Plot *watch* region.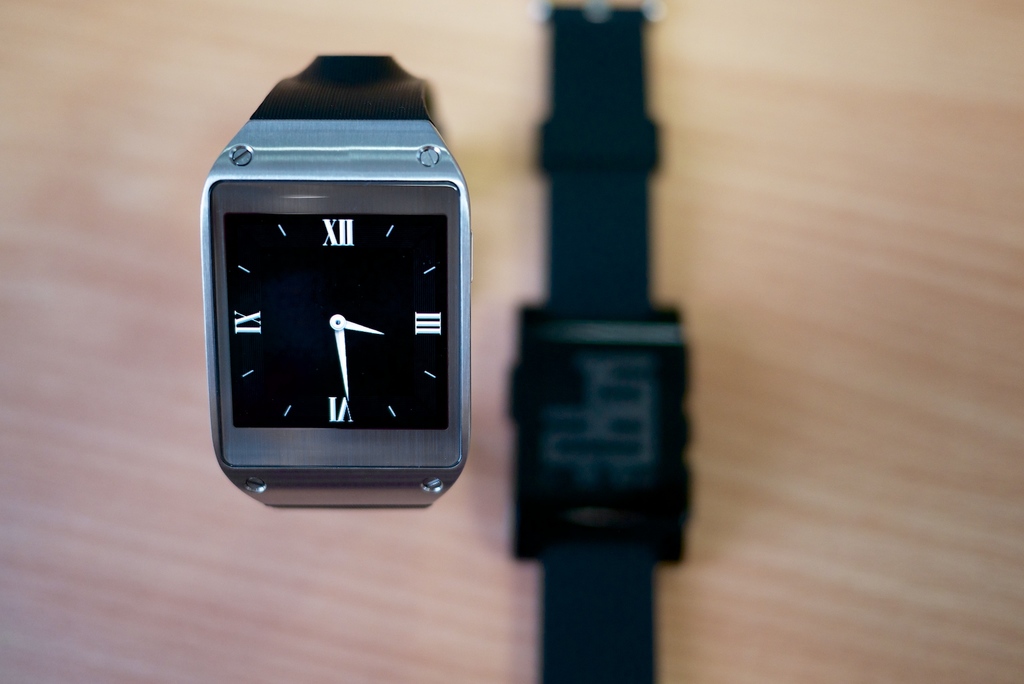
Plotted at (509,0,685,683).
